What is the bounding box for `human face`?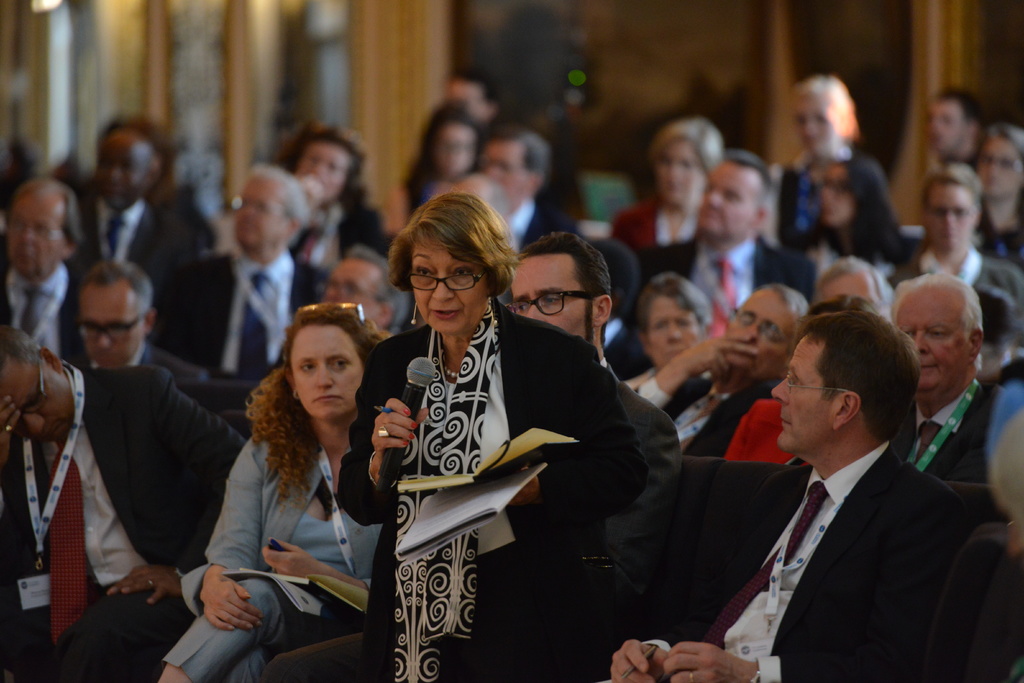
(left=92, top=142, right=154, bottom=206).
